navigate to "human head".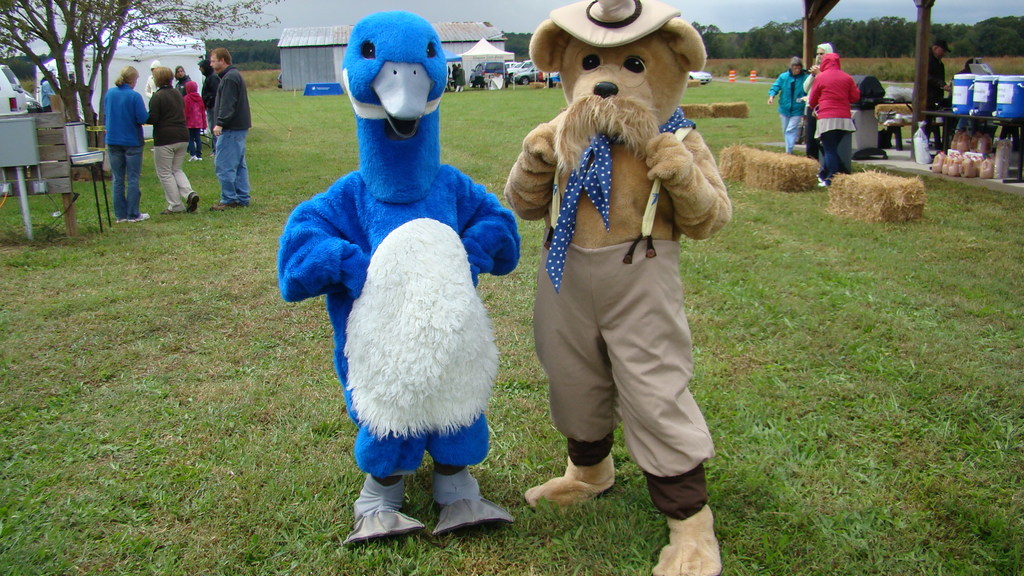
Navigation target: (x1=124, y1=66, x2=139, y2=88).
